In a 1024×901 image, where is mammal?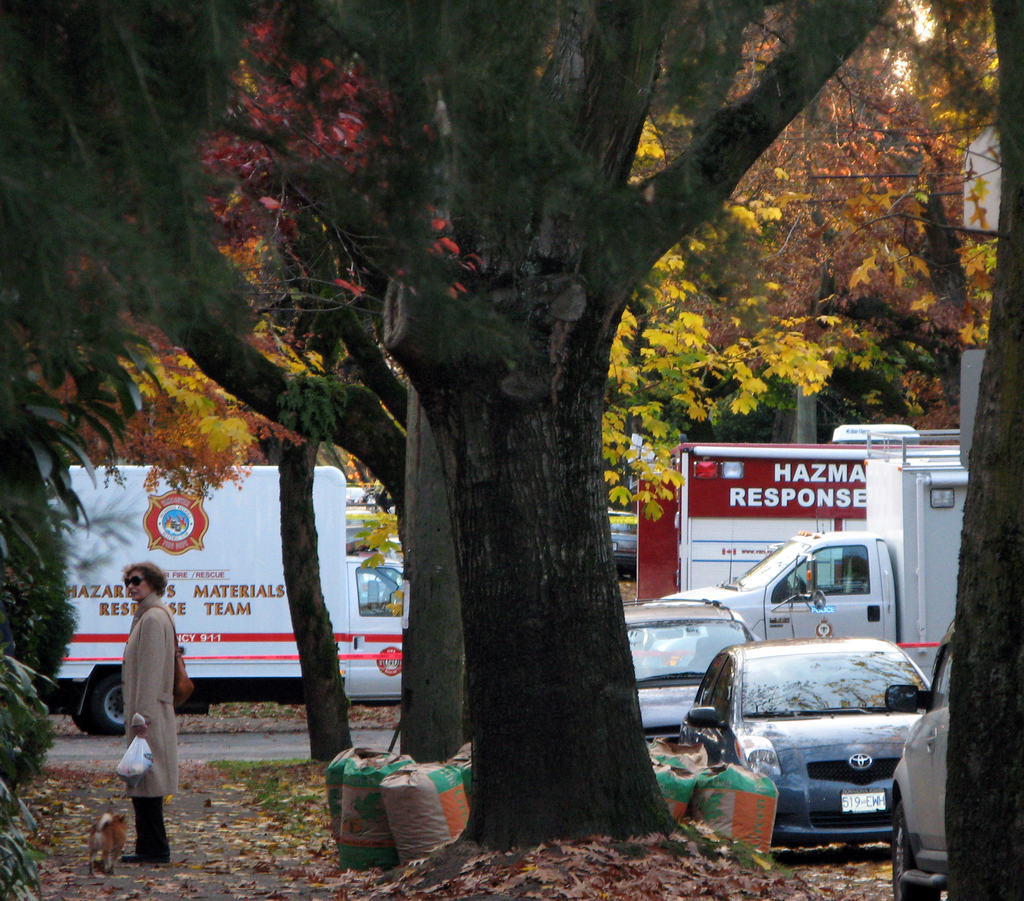
Rect(83, 802, 125, 873).
